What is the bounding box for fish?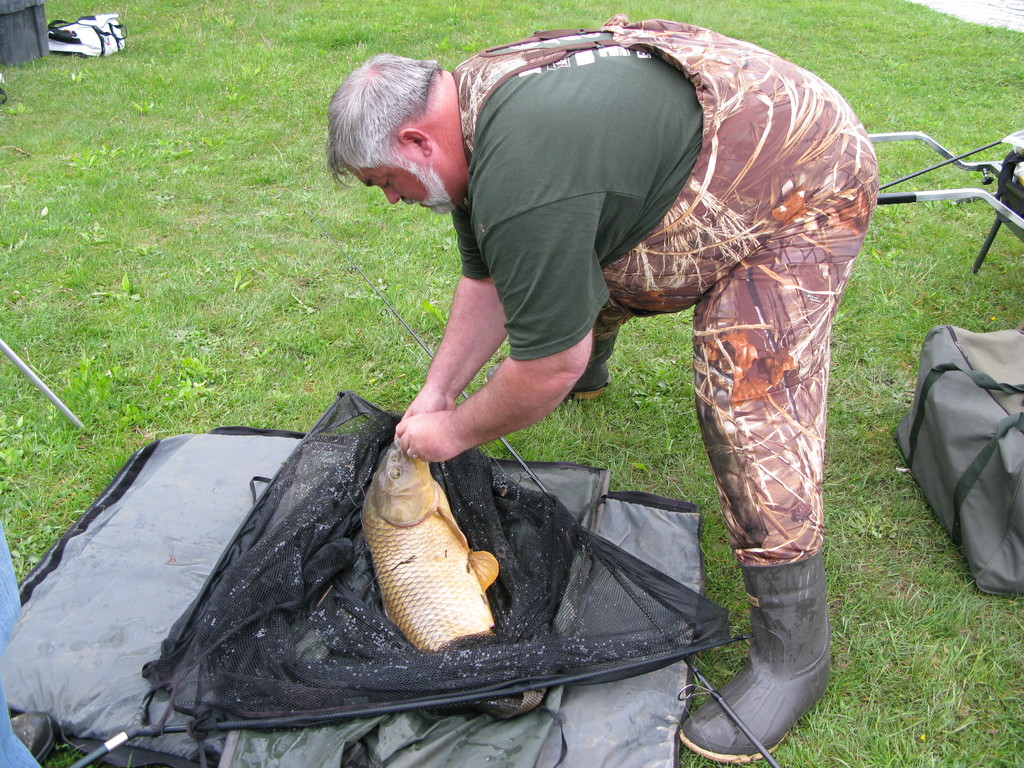
region(354, 435, 503, 653).
